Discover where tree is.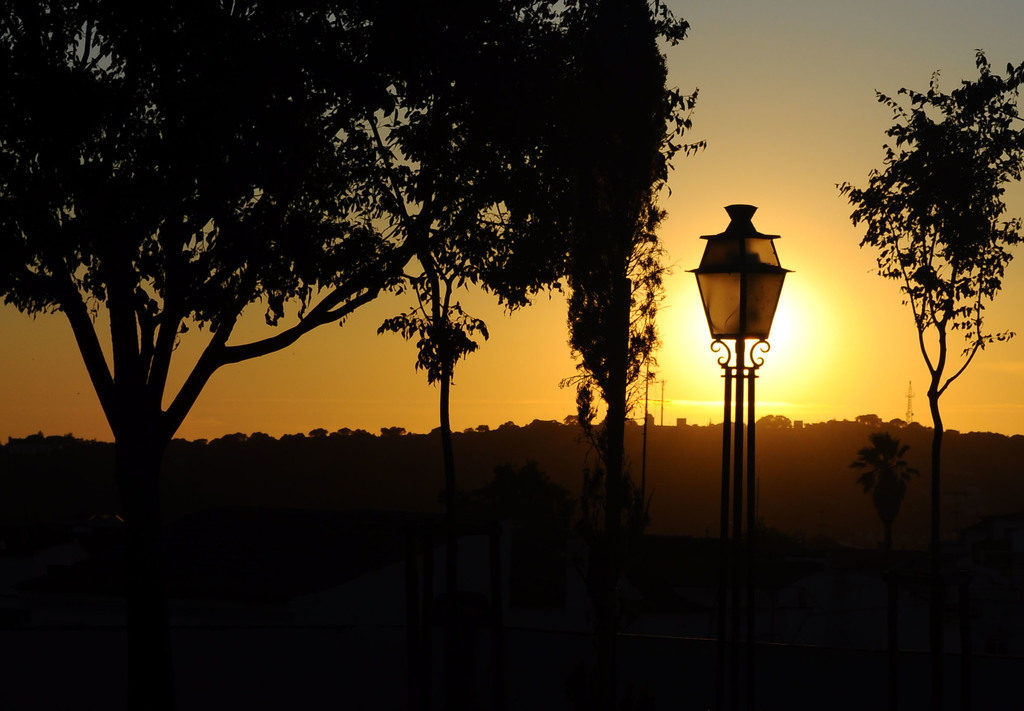
Discovered at left=833, top=66, right=1023, bottom=525.
